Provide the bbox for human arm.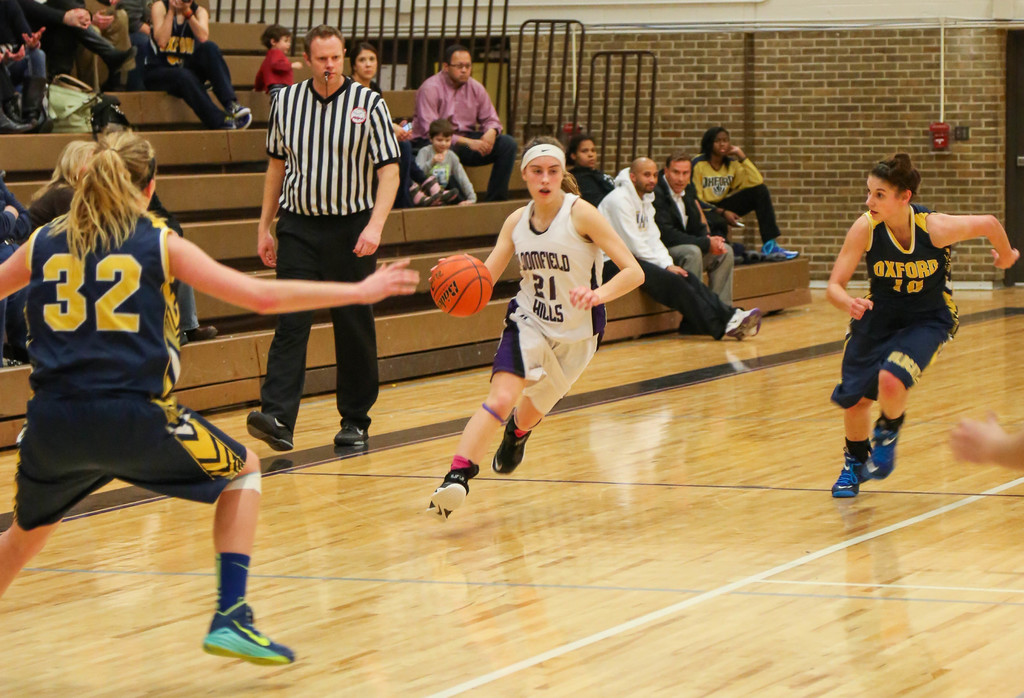
BBox(176, 0, 211, 42).
